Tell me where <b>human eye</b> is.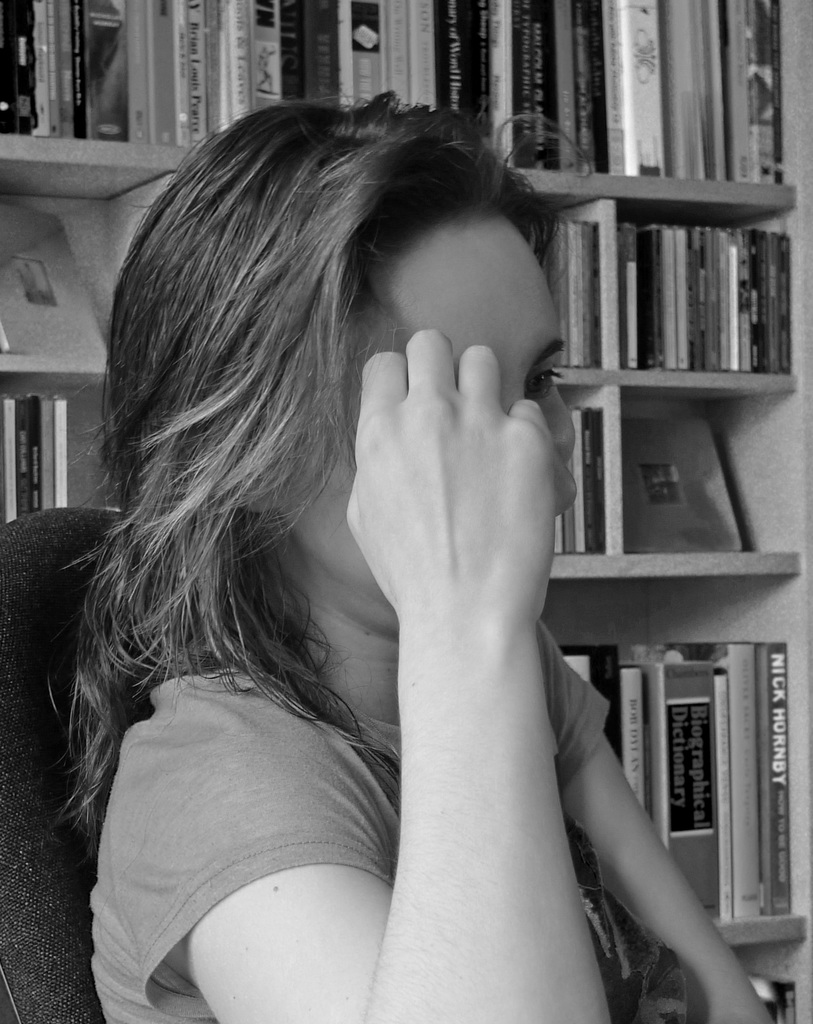
<b>human eye</b> is at box=[531, 360, 561, 391].
